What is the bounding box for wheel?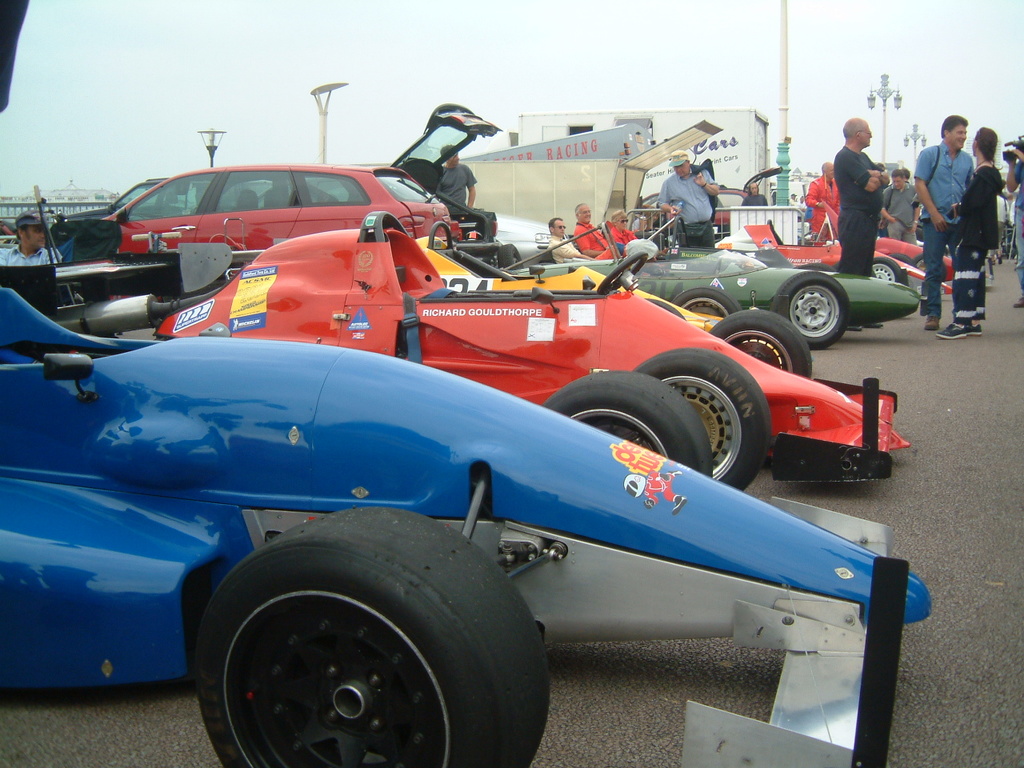
bbox=(493, 239, 525, 274).
